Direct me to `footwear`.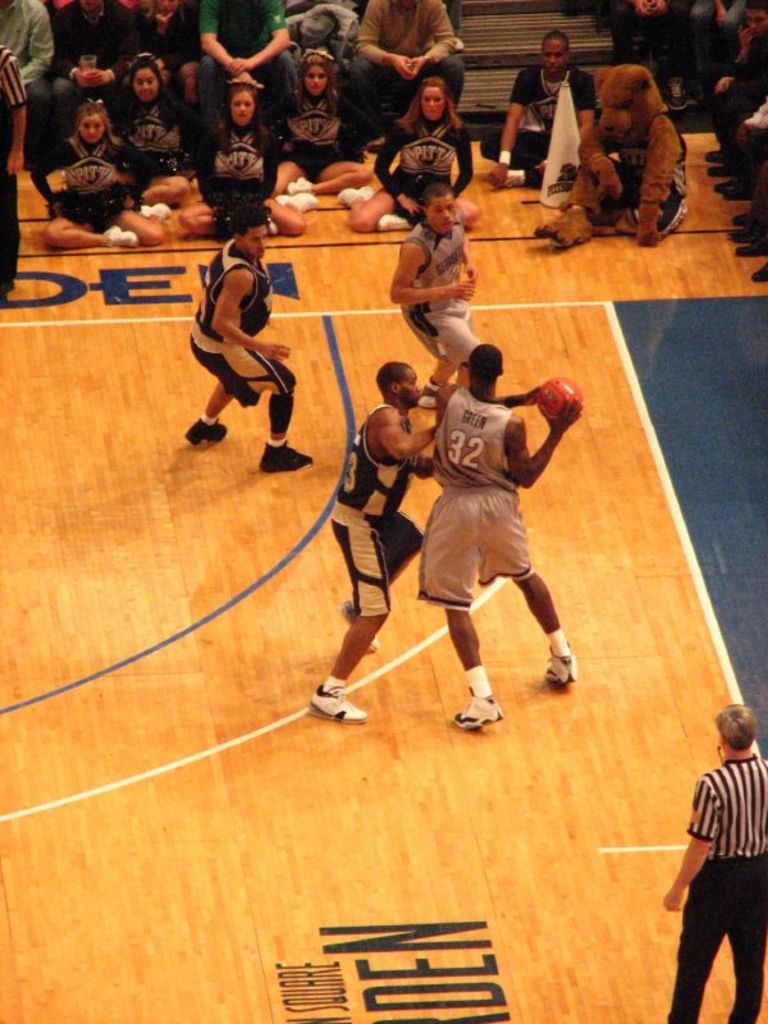
Direction: x1=338 y1=599 x2=376 y2=648.
